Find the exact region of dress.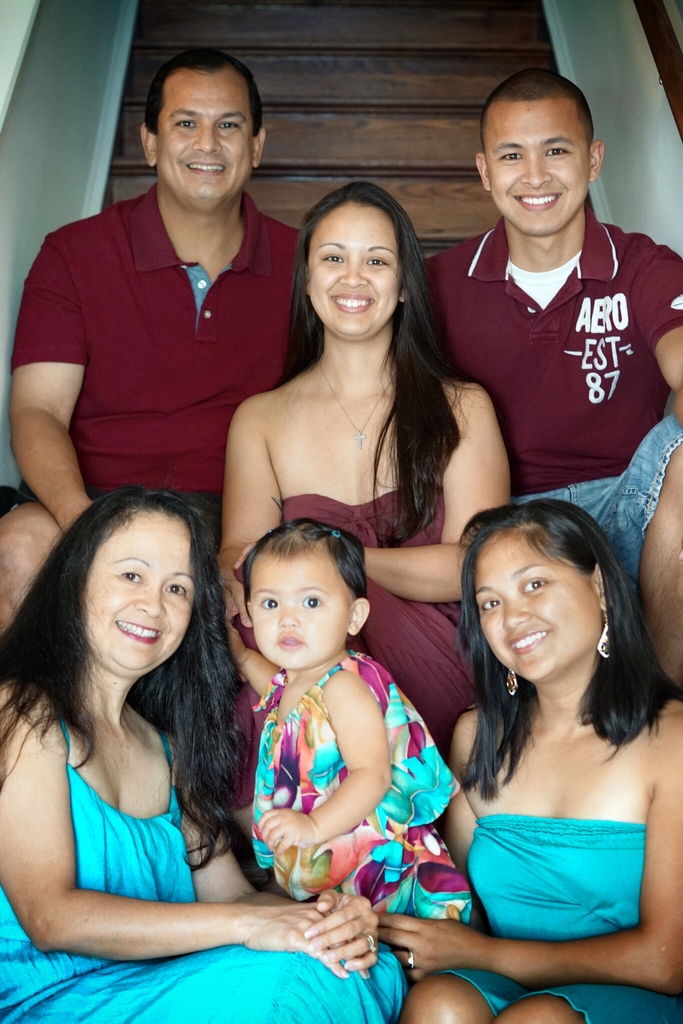
Exact region: left=252, top=650, right=473, bottom=934.
